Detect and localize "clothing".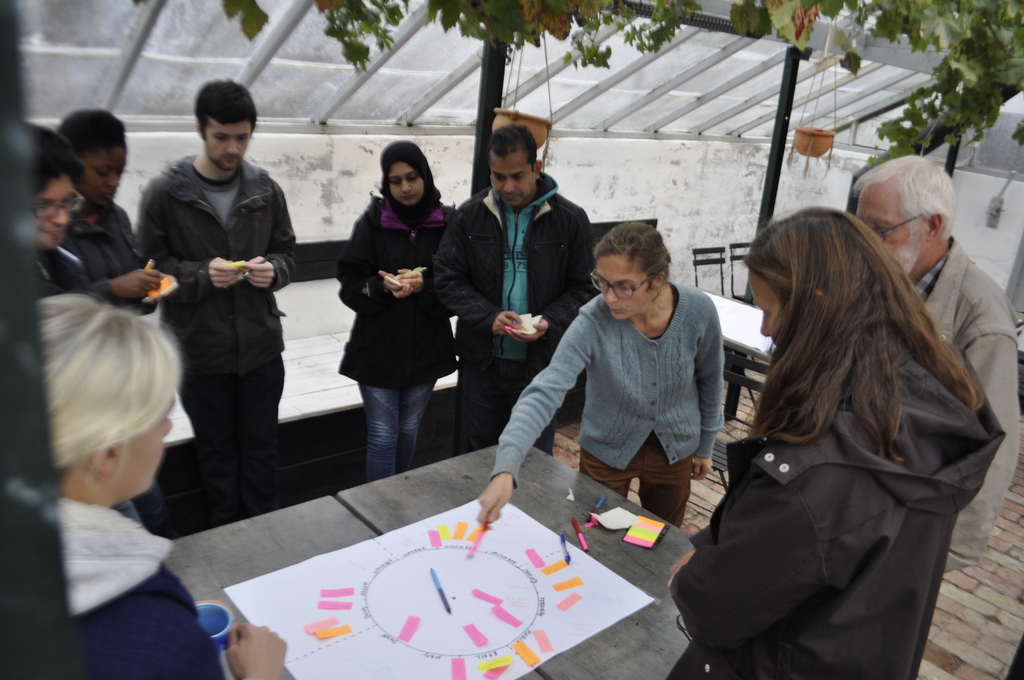
Localized at bbox=[132, 152, 300, 518].
